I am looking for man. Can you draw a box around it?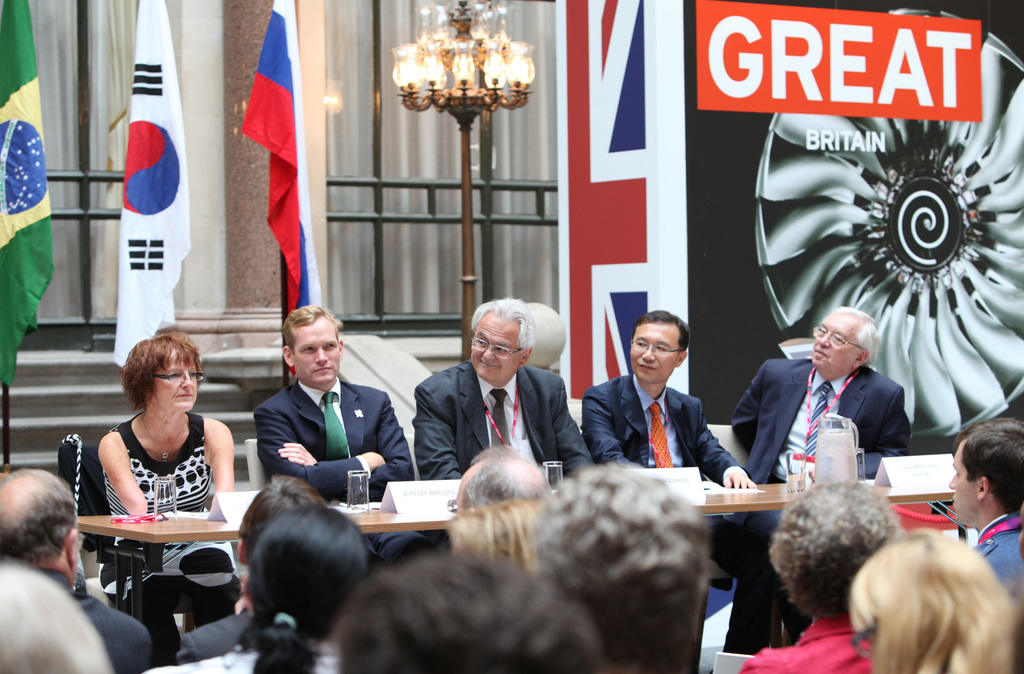
Sure, the bounding box is {"x1": 329, "y1": 559, "x2": 606, "y2": 673}.
